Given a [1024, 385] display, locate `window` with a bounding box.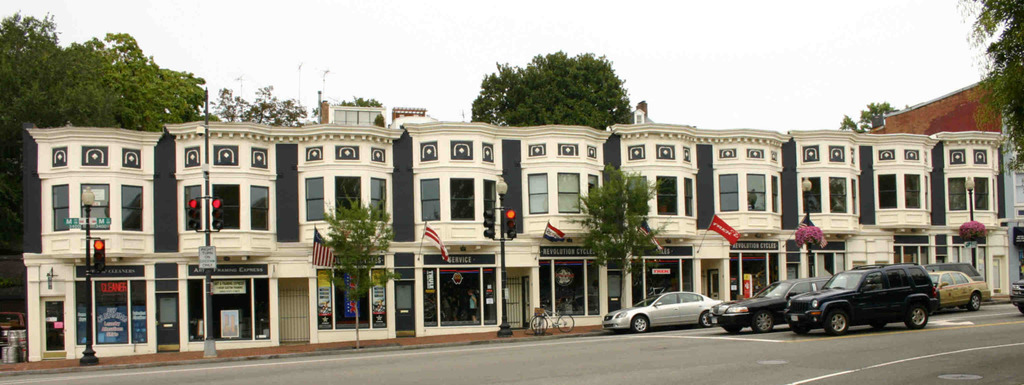
Located: x1=557 y1=174 x2=583 y2=214.
